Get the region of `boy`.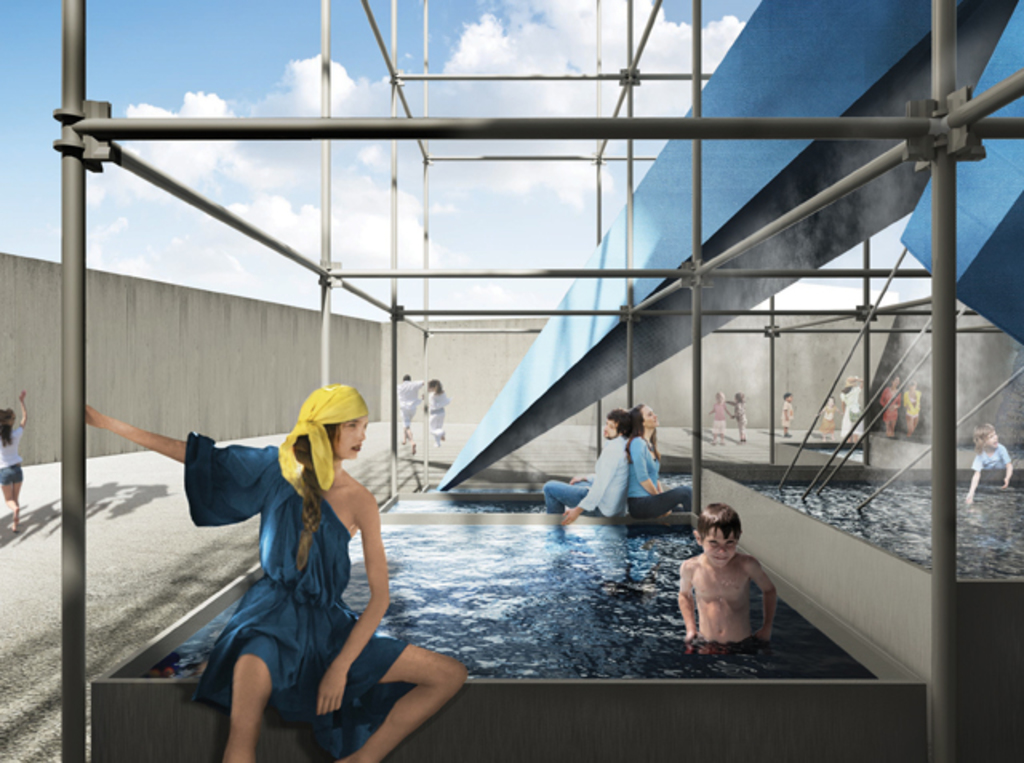
Rect(662, 505, 789, 661).
